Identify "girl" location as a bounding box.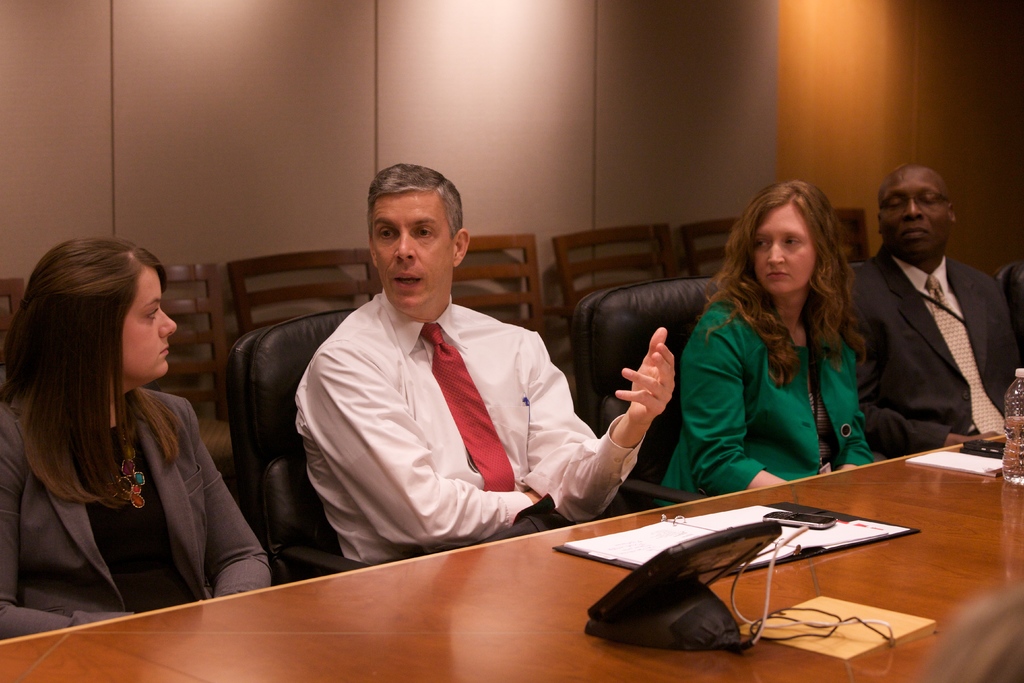
(658, 181, 870, 494).
